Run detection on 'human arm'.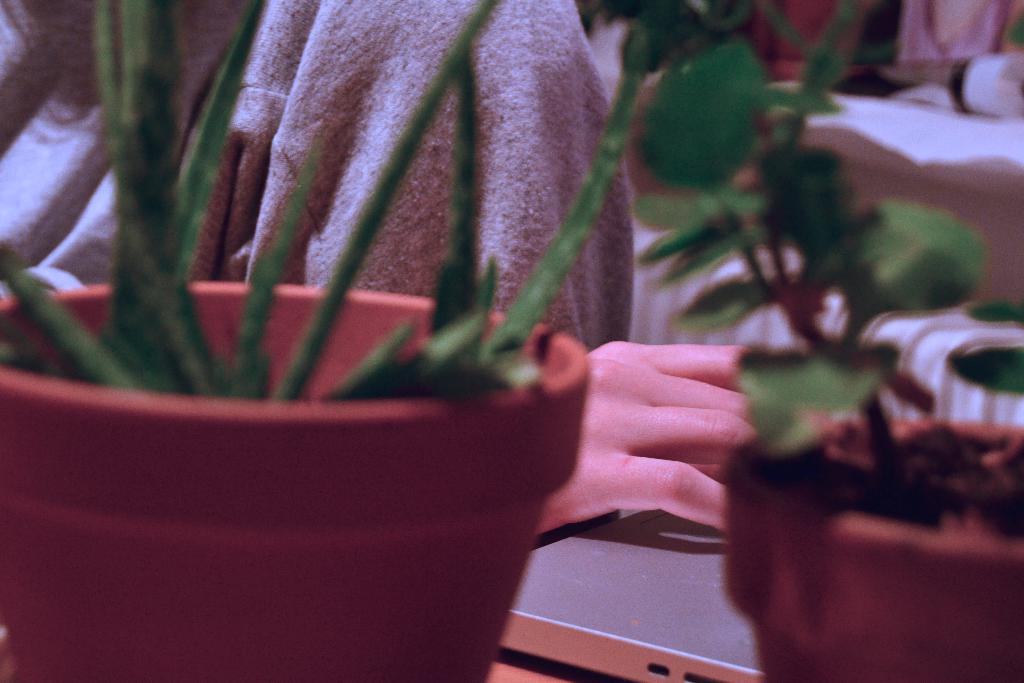
Result: pyautogui.locateOnScreen(0, 311, 794, 565).
